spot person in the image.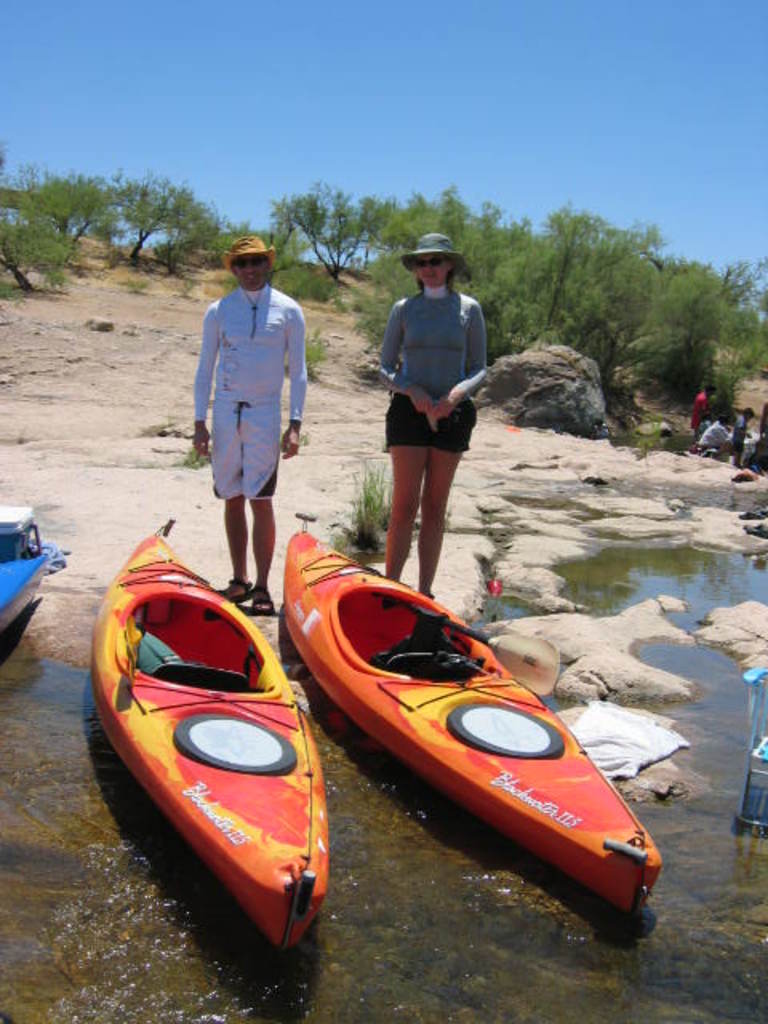
person found at (691,408,731,461).
